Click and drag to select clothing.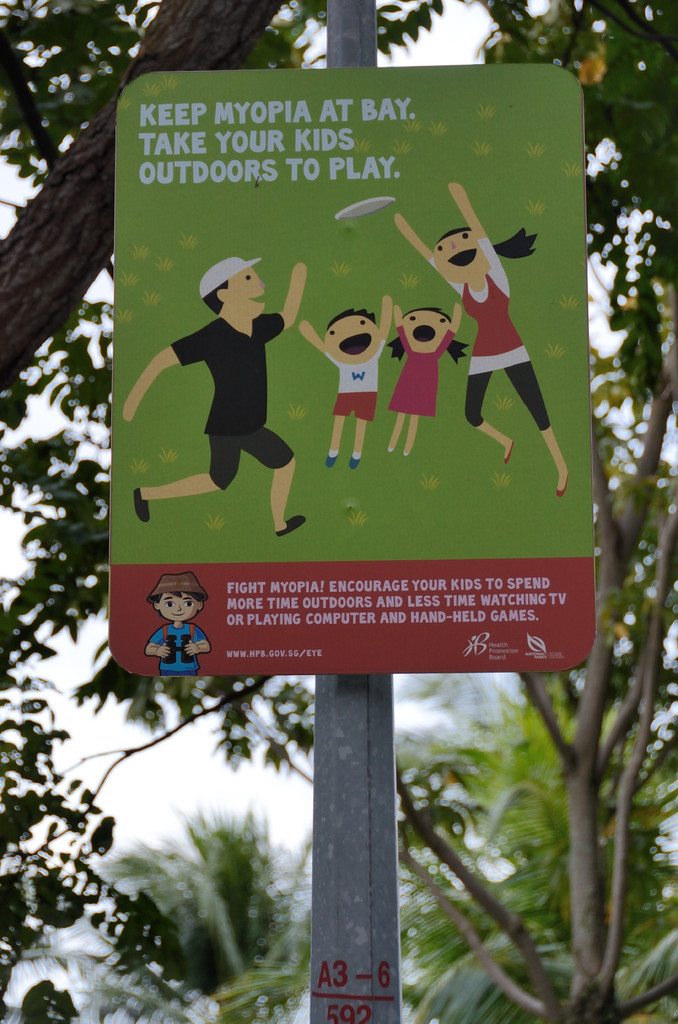
Selection: <bbox>427, 237, 550, 429</bbox>.
